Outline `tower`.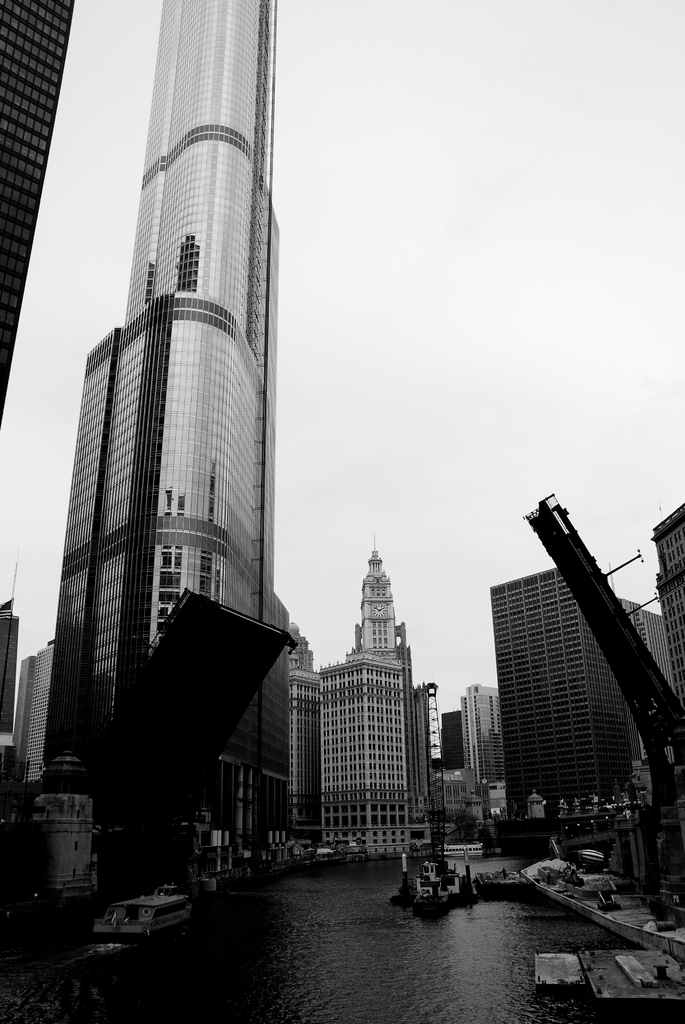
Outline: pyautogui.locateOnScreen(0, 0, 73, 423).
